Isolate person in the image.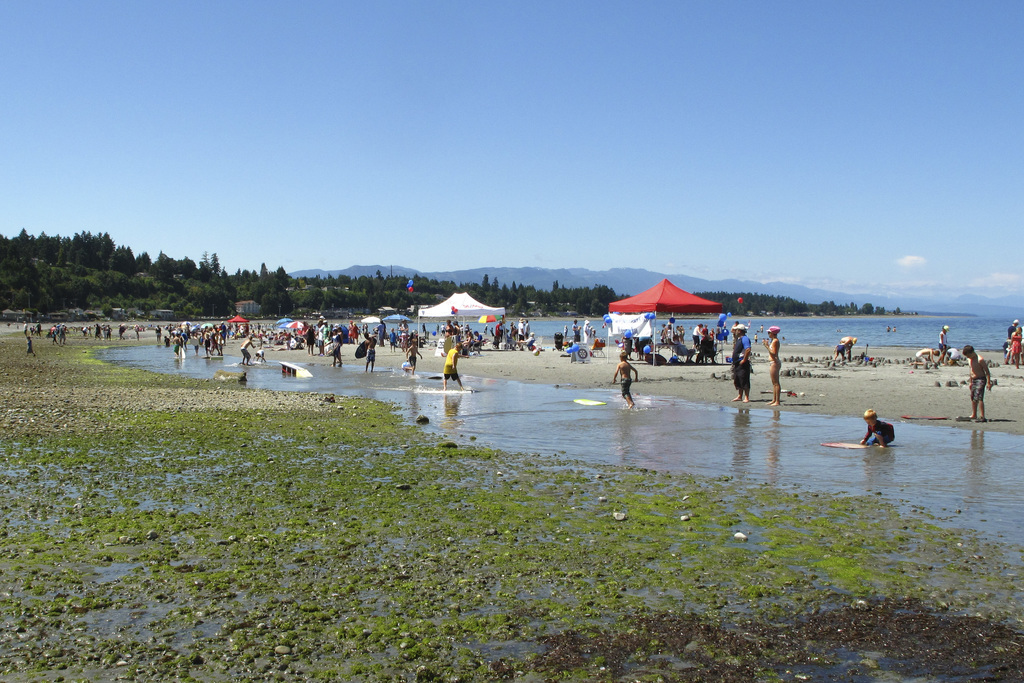
Isolated region: [x1=702, y1=322, x2=710, y2=341].
